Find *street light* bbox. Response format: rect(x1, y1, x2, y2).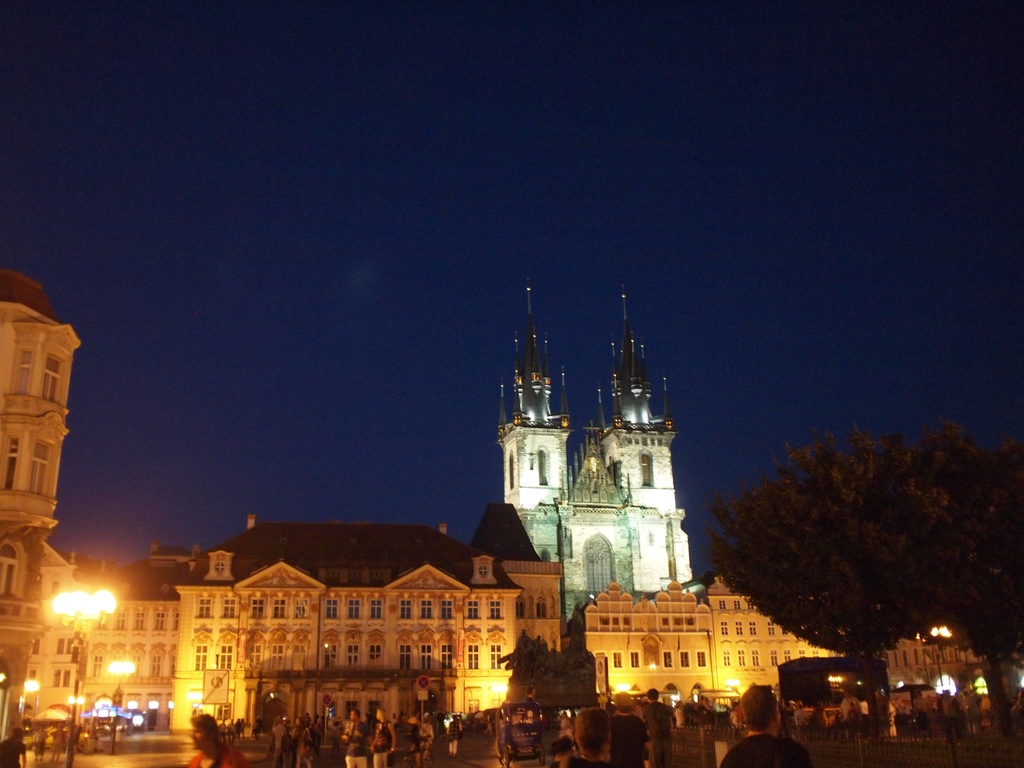
rect(24, 680, 41, 712).
